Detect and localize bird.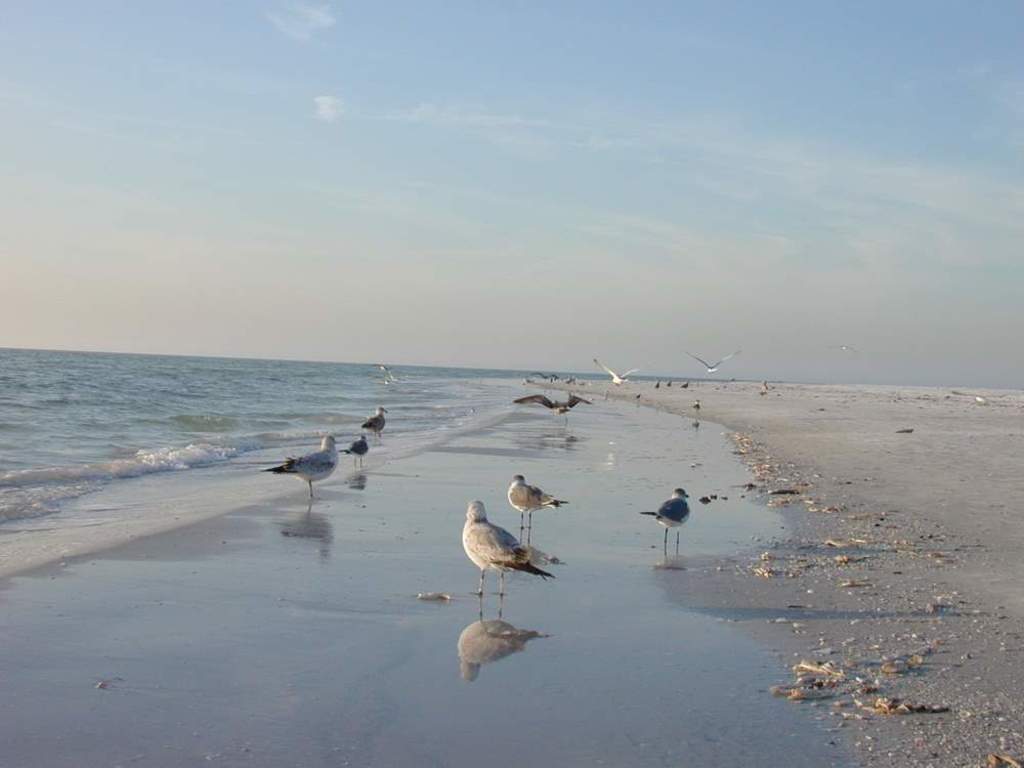
Localized at [341, 432, 369, 477].
